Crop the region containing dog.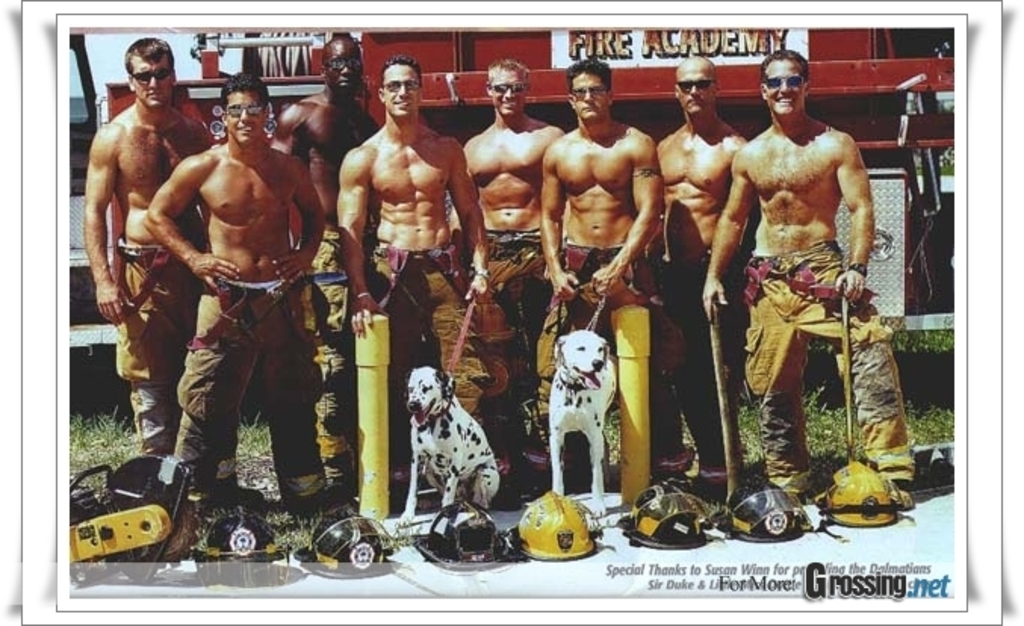
Crop region: {"x1": 386, "y1": 364, "x2": 504, "y2": 531}.
